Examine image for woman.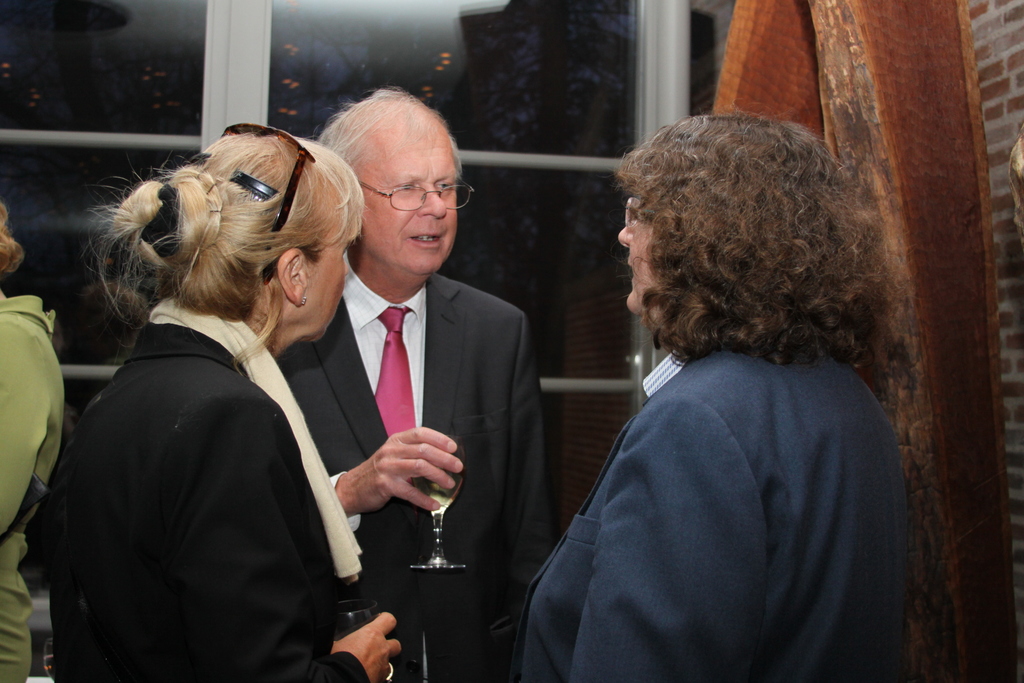
Examination result: {"left": 500, "top": 112, "right": 926, "bottom": 682}.
